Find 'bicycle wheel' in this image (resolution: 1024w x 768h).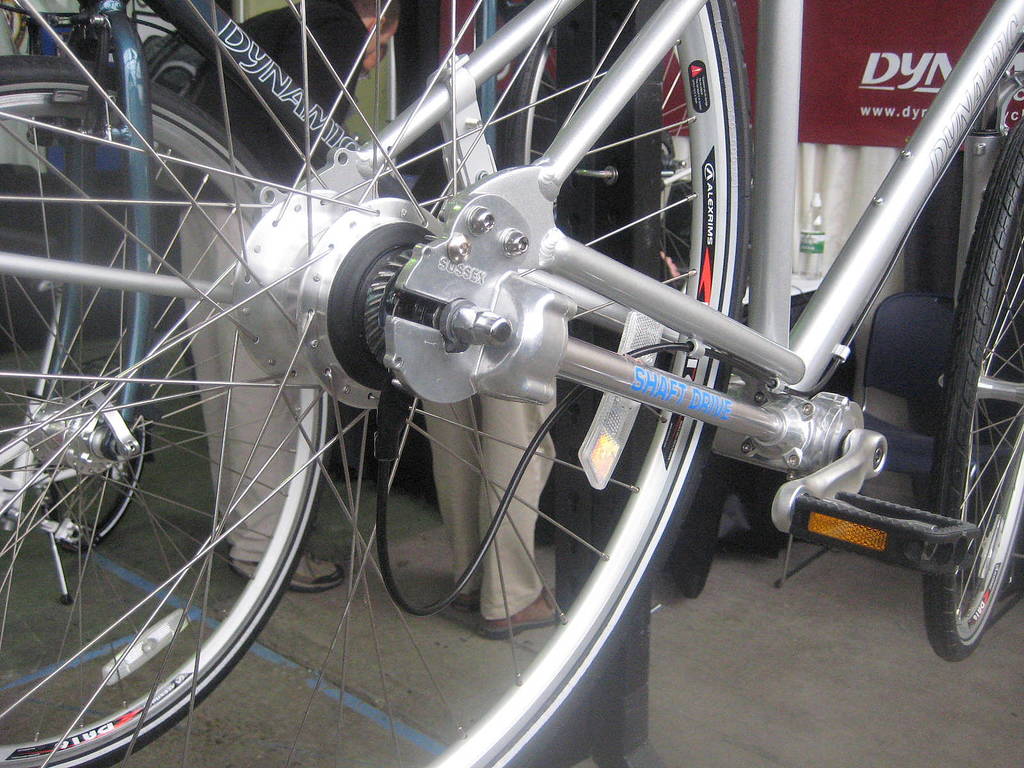
0, 0, 748, 767.
